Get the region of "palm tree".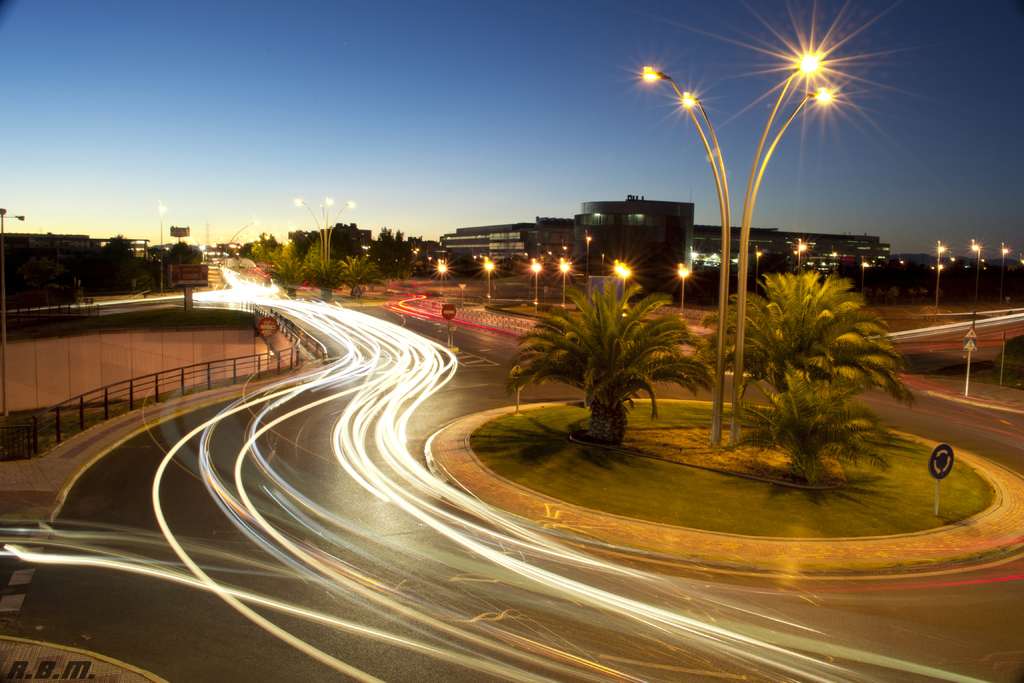
left=726, top=375, right=889, bottom=484.
